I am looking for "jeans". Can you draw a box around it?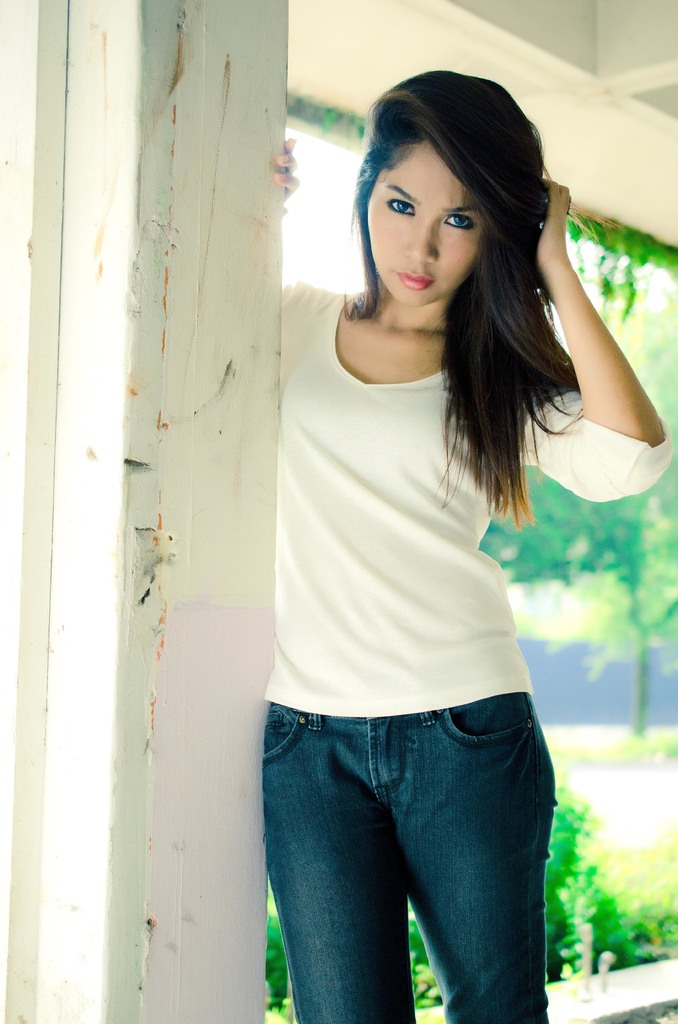
Sure, the bounding box is BBox(262, 692, 551, 1023).
